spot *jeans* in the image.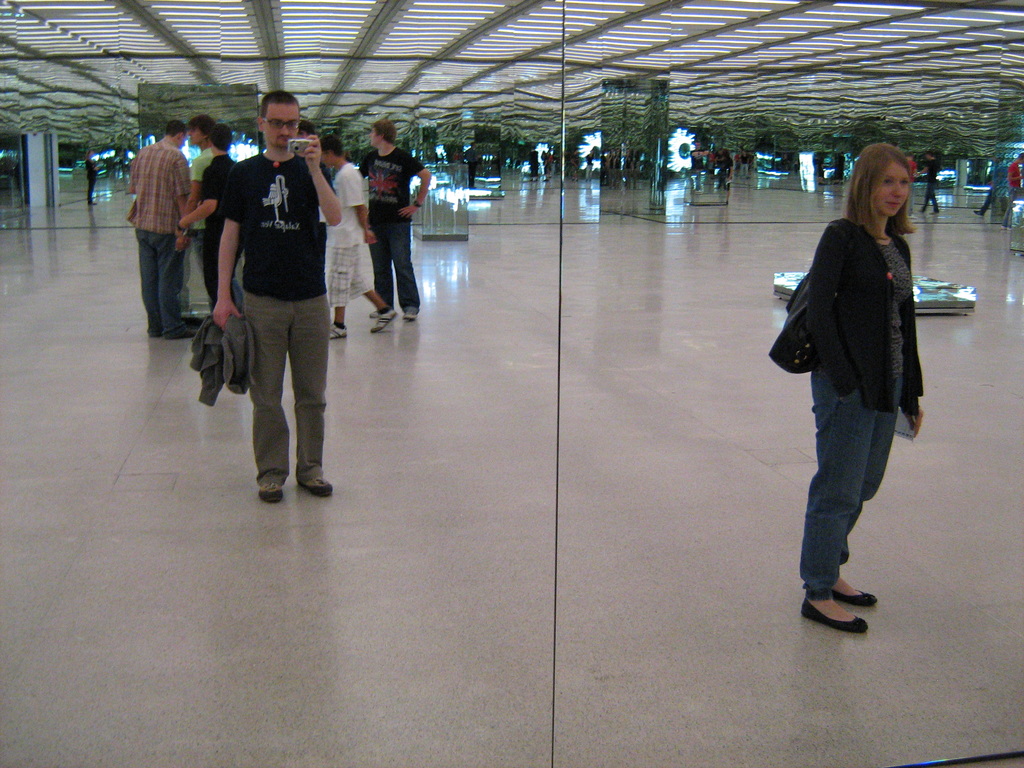
*jeans* found at x1=370 y1=213 x2=422 y2=301.
